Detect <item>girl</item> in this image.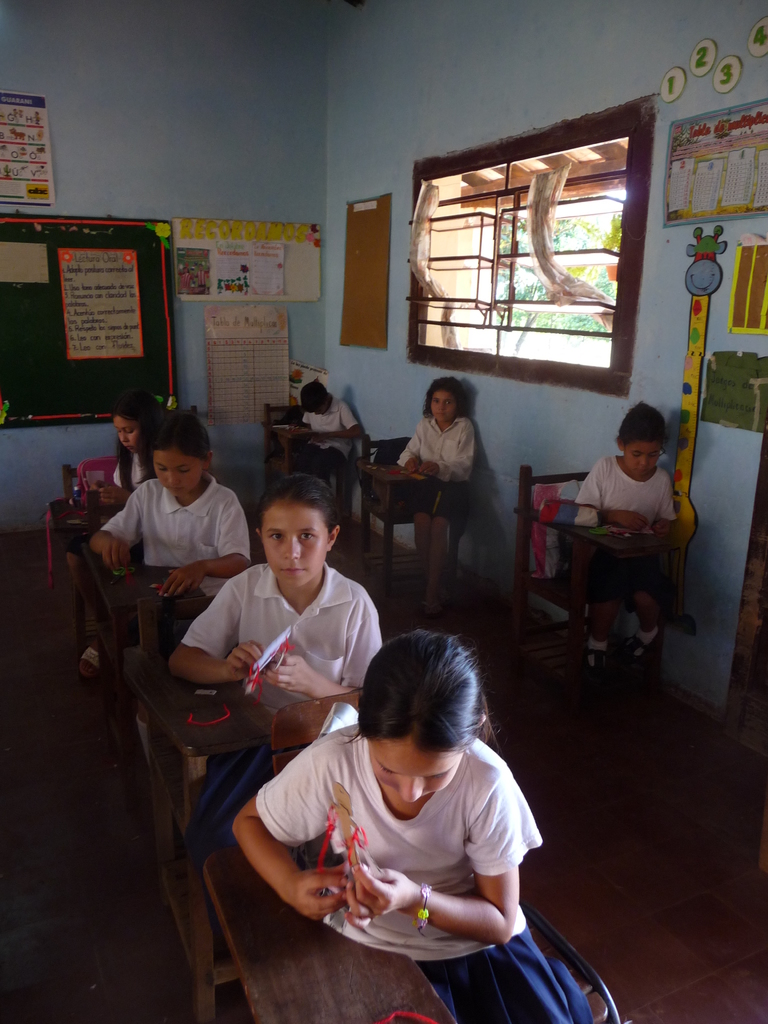
Detection: BBox(296, 379, 363, 521).
